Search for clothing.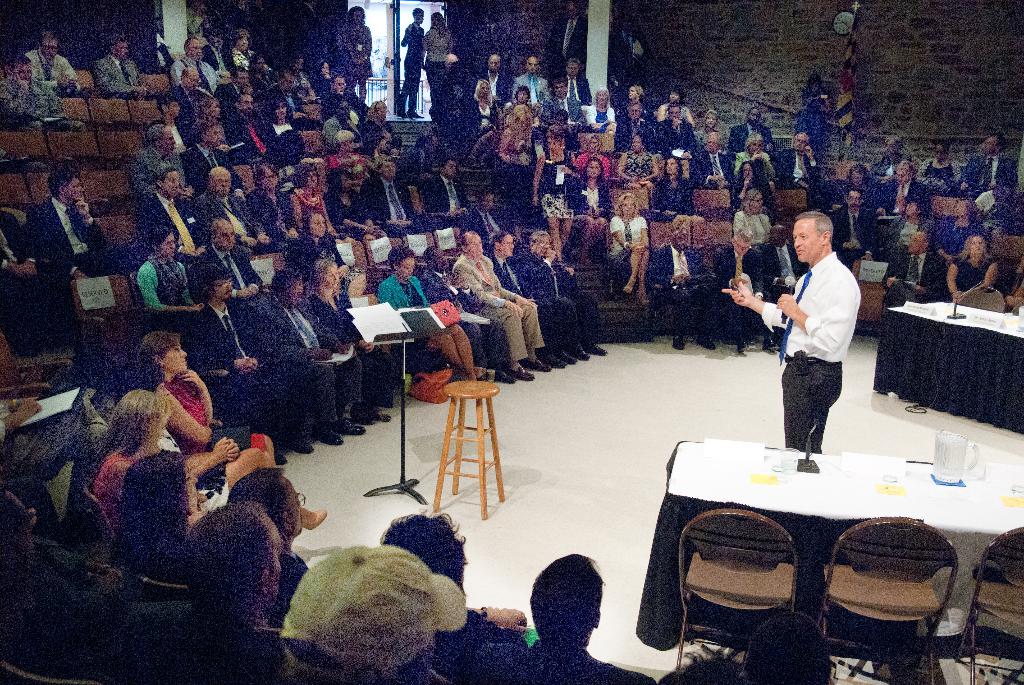
Found at bbox=[467, 206, 506, 249].
